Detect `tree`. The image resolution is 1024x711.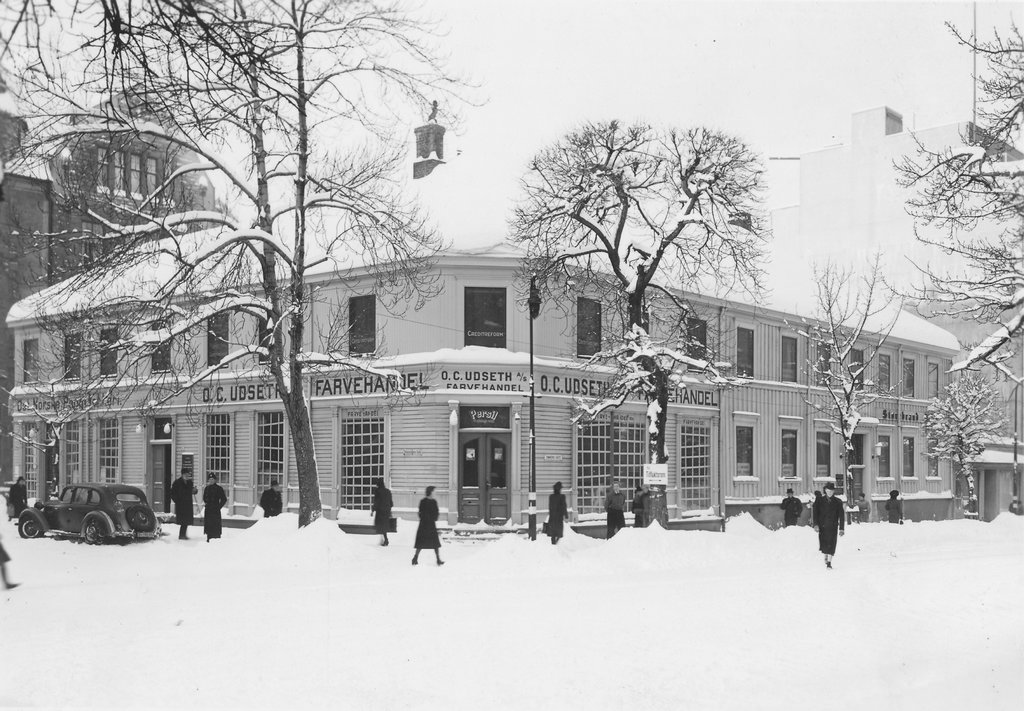
(left=0, top=0, right=500, bottom=536).
